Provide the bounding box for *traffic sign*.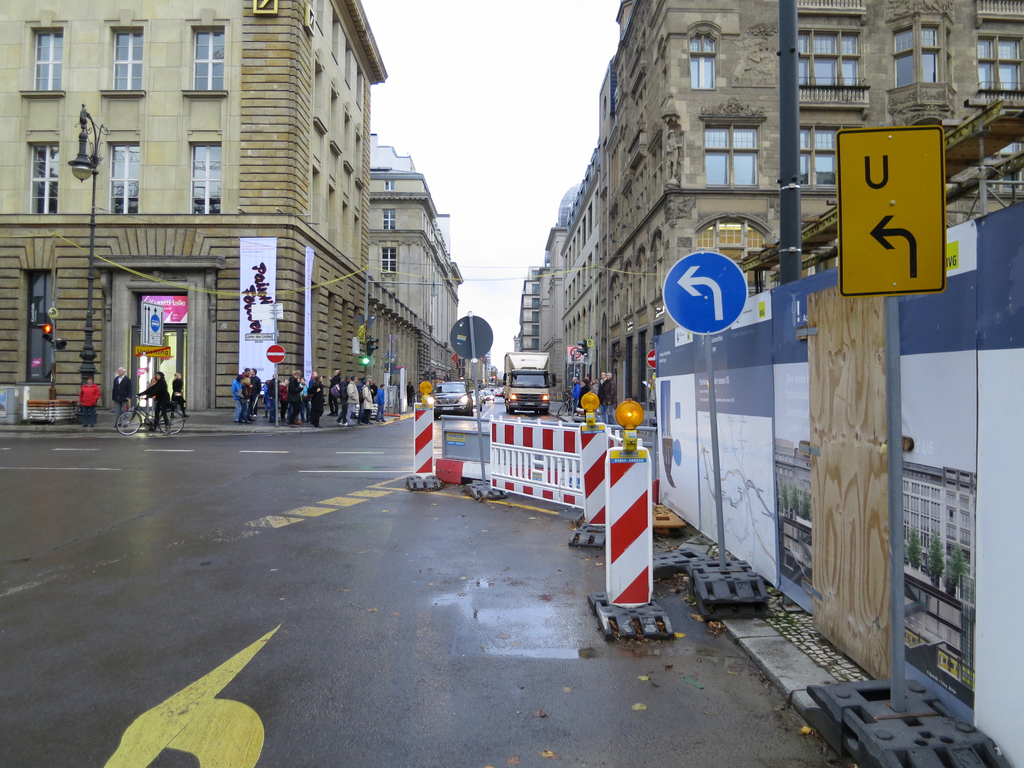
{"left": 366, "top": 332, "right": 376, "bottom": 355}.
